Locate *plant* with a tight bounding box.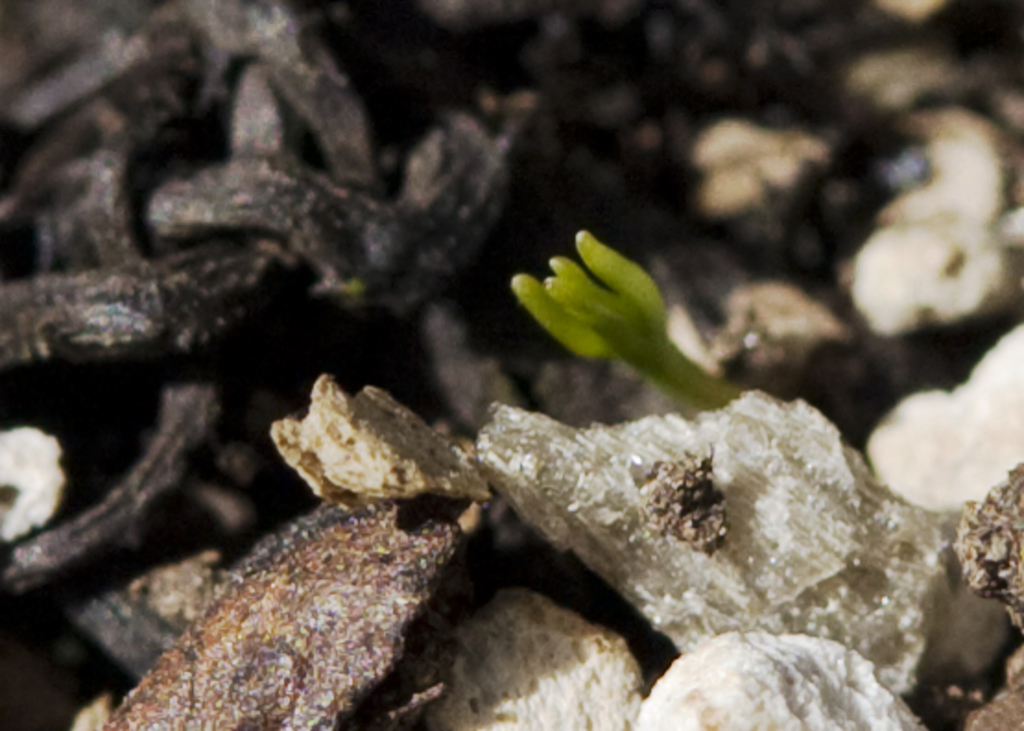
rect(504, 222, 755, 419).
